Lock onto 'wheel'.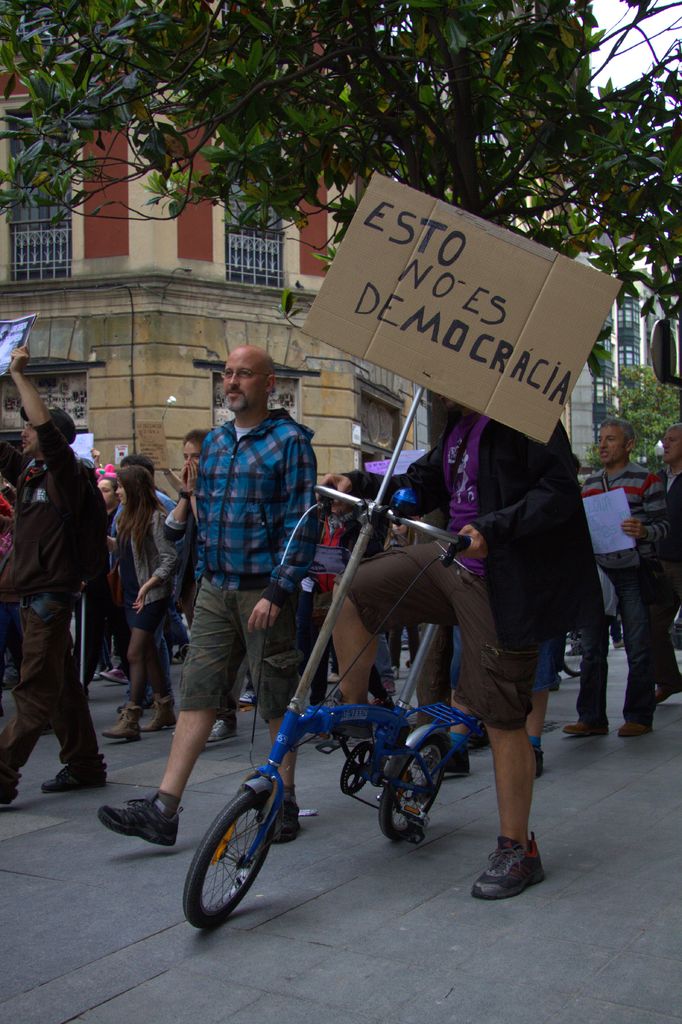
Locked: rect(183, 785, 275, 932).
